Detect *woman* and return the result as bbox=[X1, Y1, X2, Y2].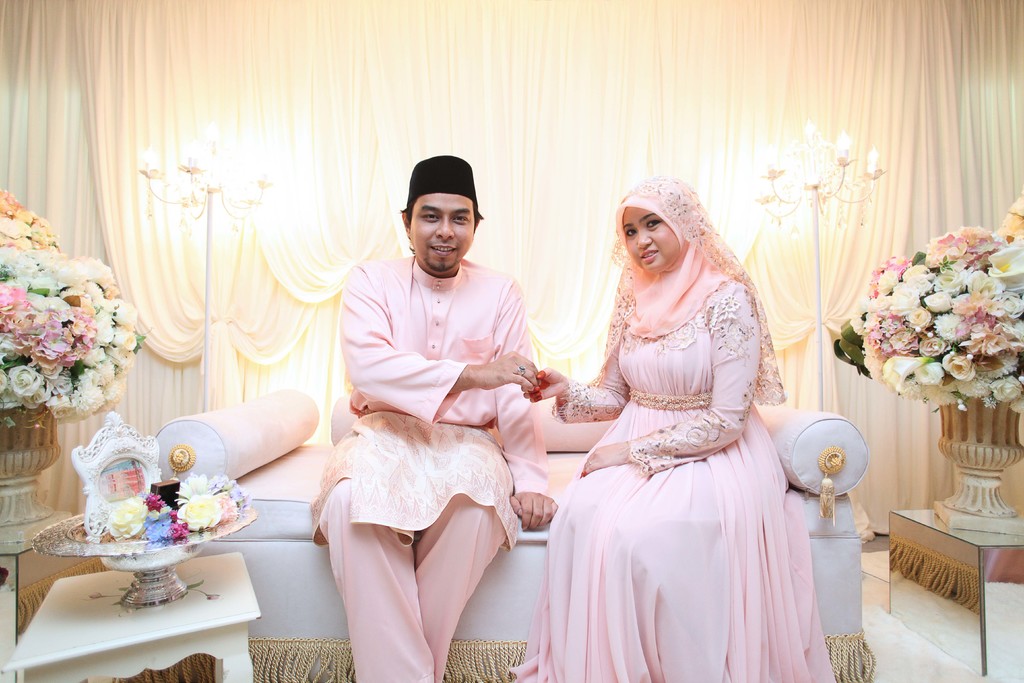
bbox=[537, 152, 840, 664].
